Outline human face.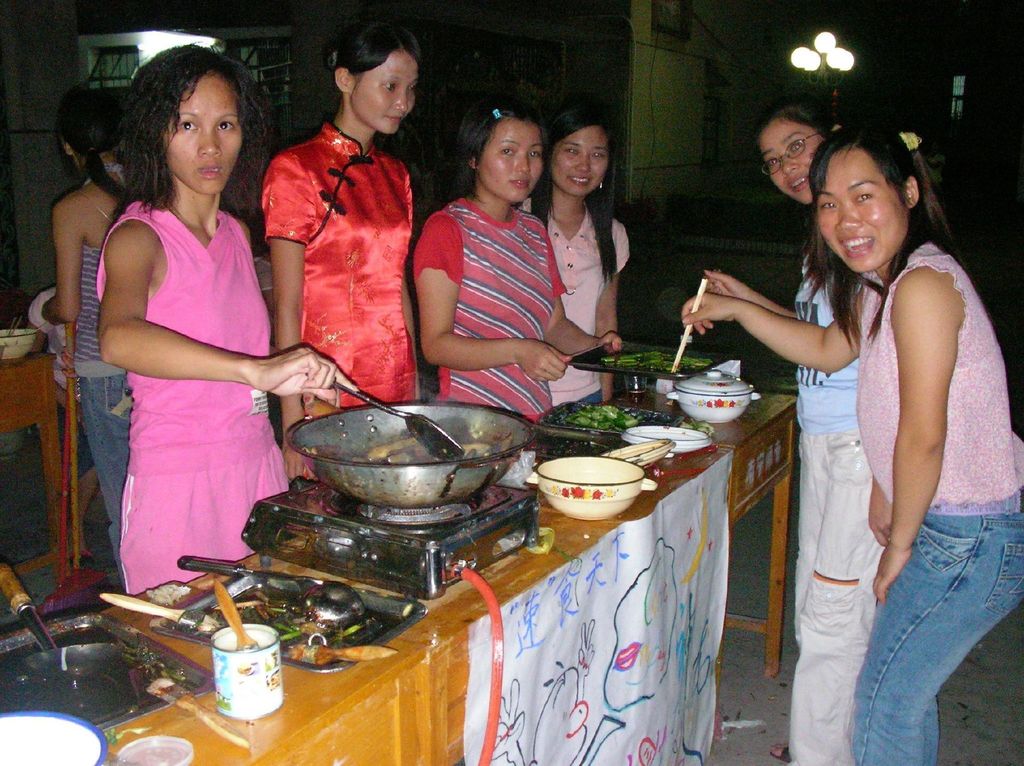
Outline: l=747, t=122, r=824, b=201.
